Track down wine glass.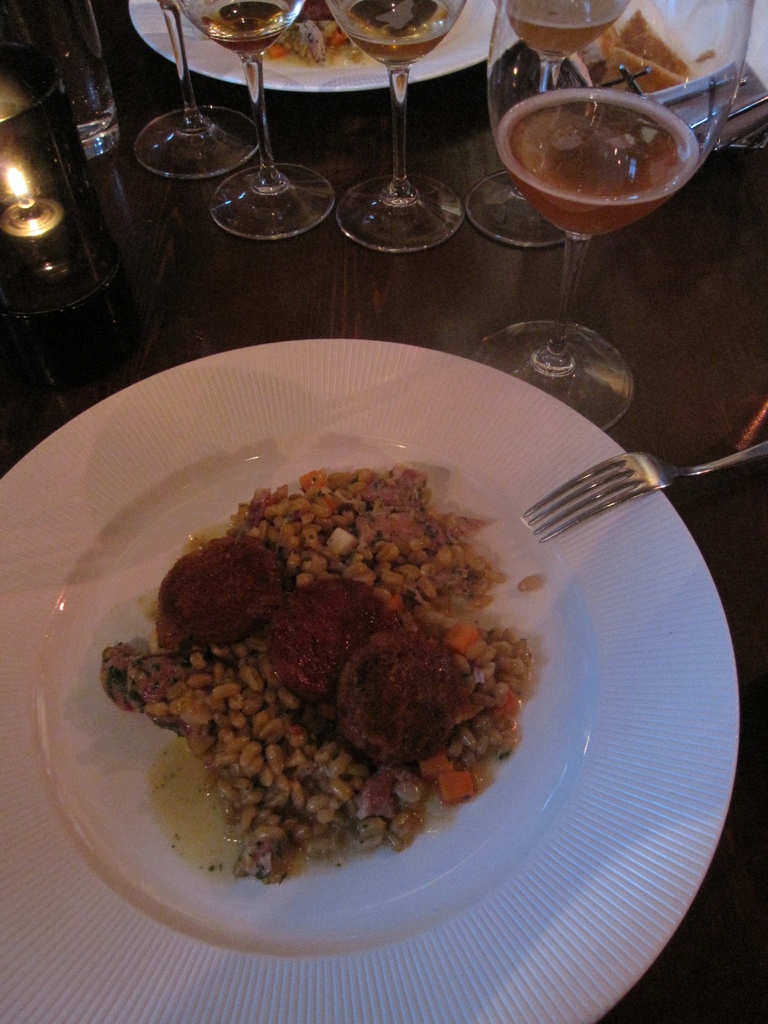
Tracked to 451,0,617,232.
